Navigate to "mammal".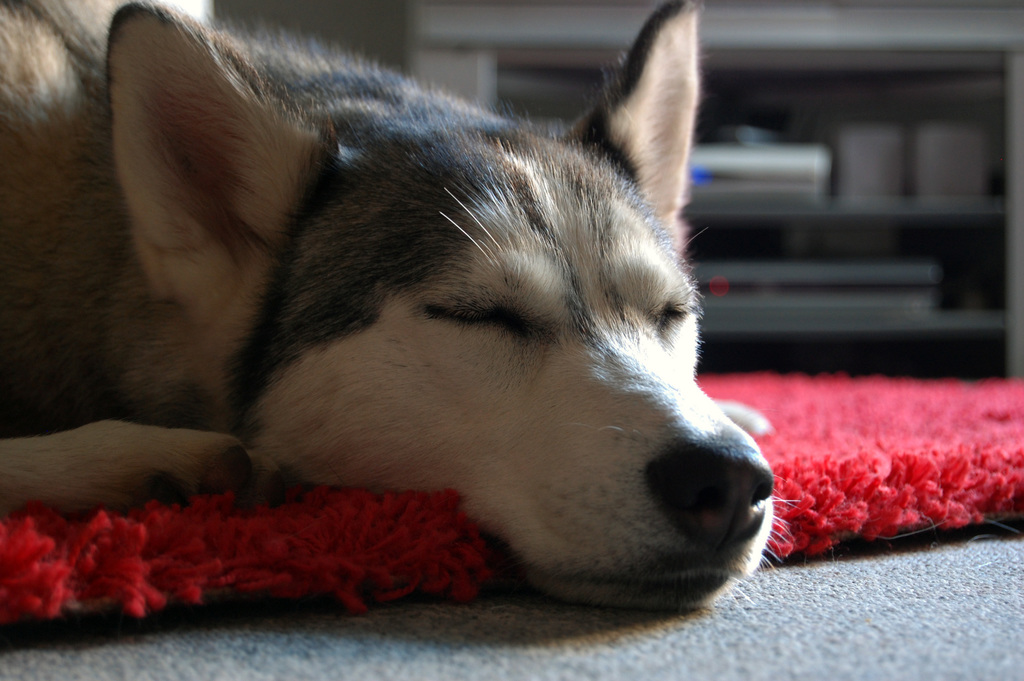
Navigation target: BBox(0, 0, 830, 680).
